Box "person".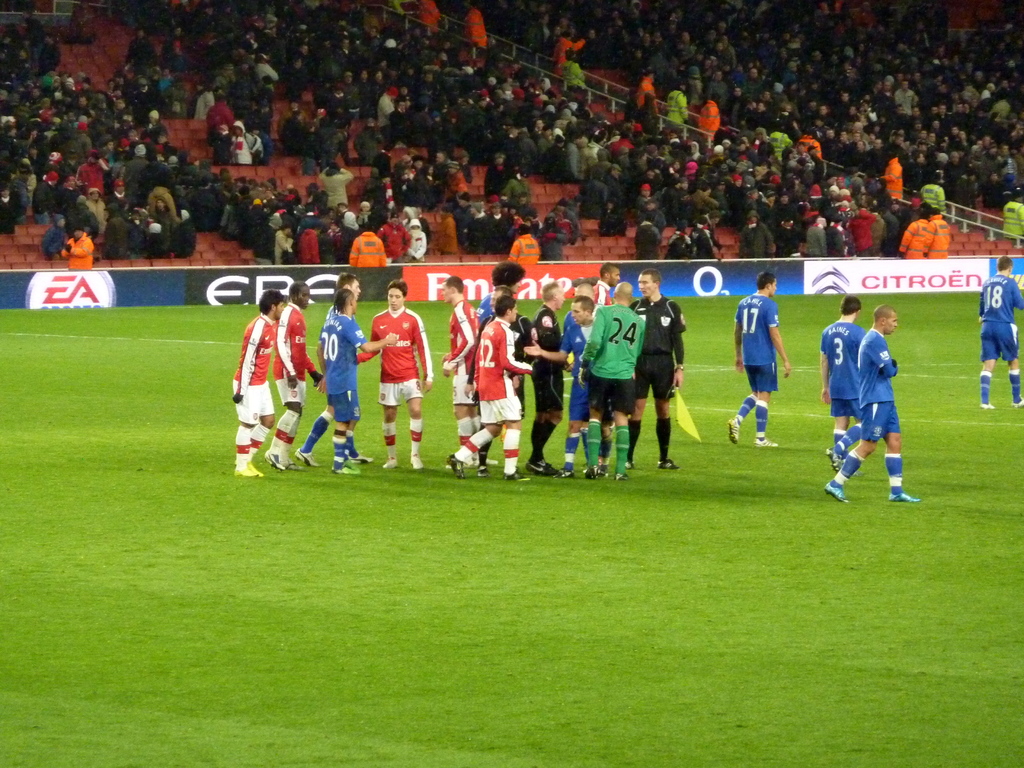
[x1=355, y1=281, x2=433, y2=473].
